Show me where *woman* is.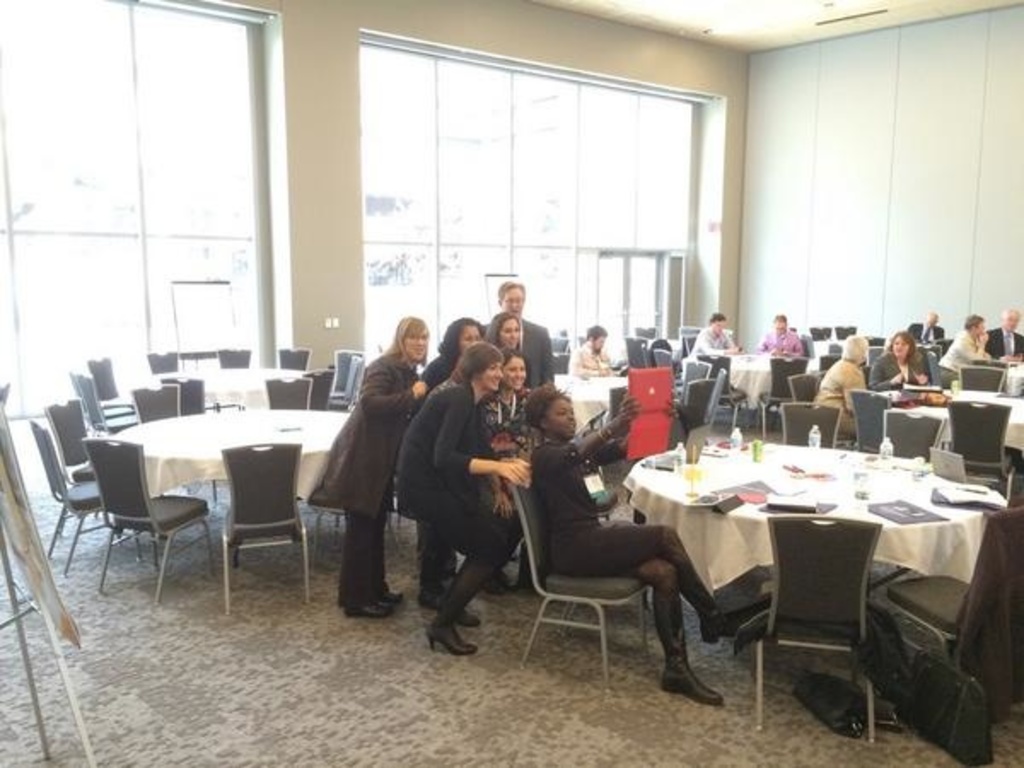
*woman* is at left=422, top=316, right=481, bottom=606.
